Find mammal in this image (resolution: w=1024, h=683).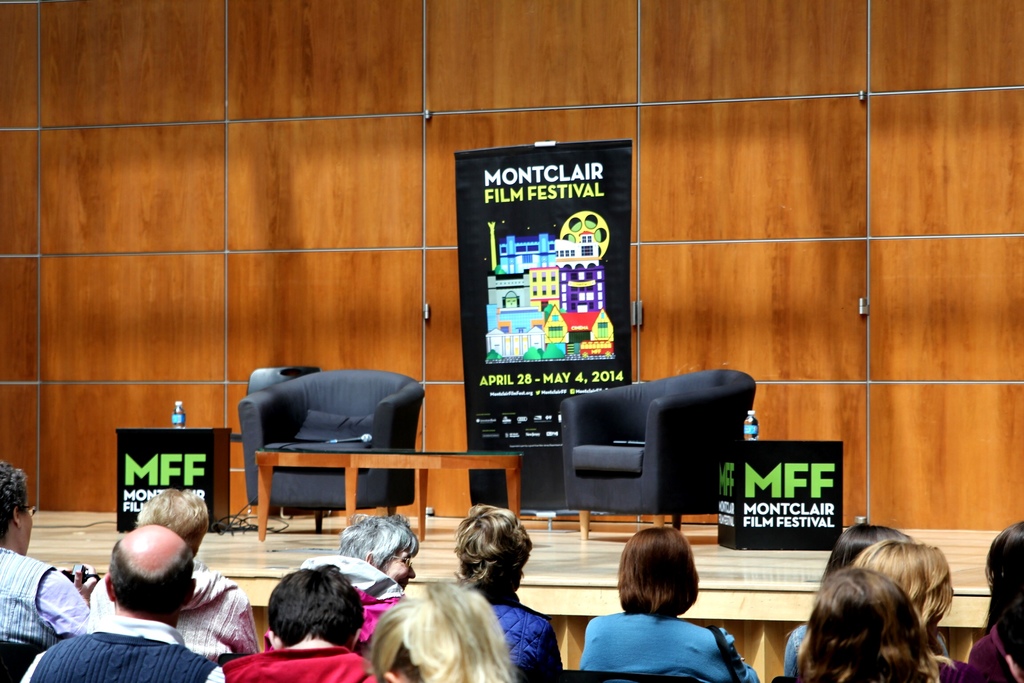
{"x1": 216, "y1": 564, "x2": 374, "y2": 682}.
